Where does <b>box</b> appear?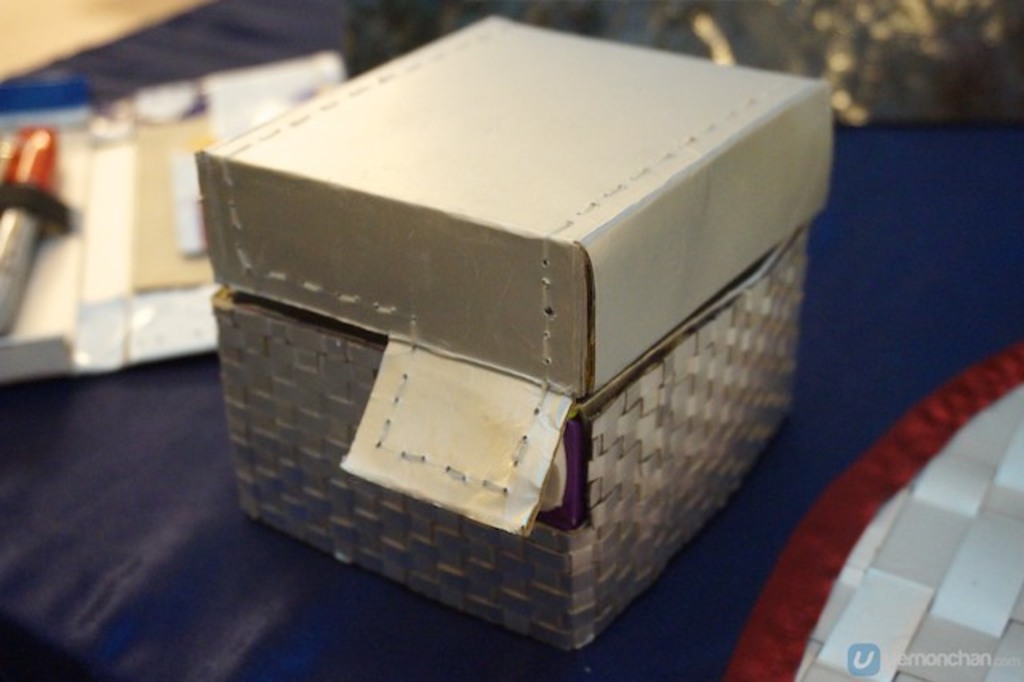
Appears at (left=194, top=8, right=834, bottom=399).
